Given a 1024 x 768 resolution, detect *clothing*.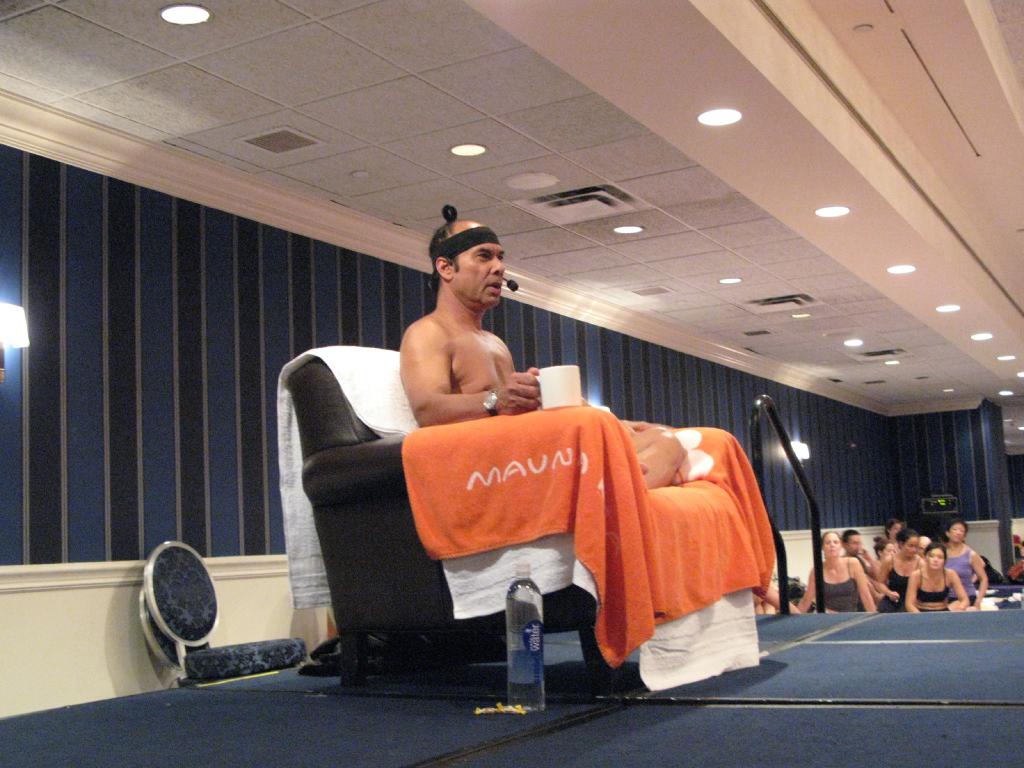
<region>883, 561, 923, 611</region>.
